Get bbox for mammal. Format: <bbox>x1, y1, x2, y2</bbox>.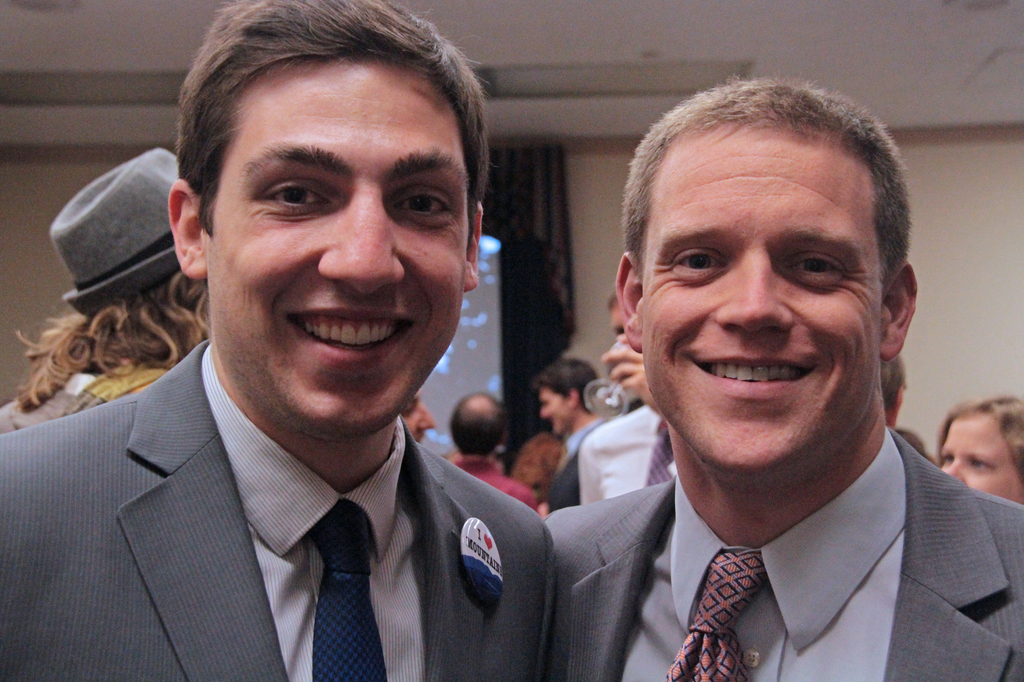
<bbox>445, 388, 545, 507</bbox>.
